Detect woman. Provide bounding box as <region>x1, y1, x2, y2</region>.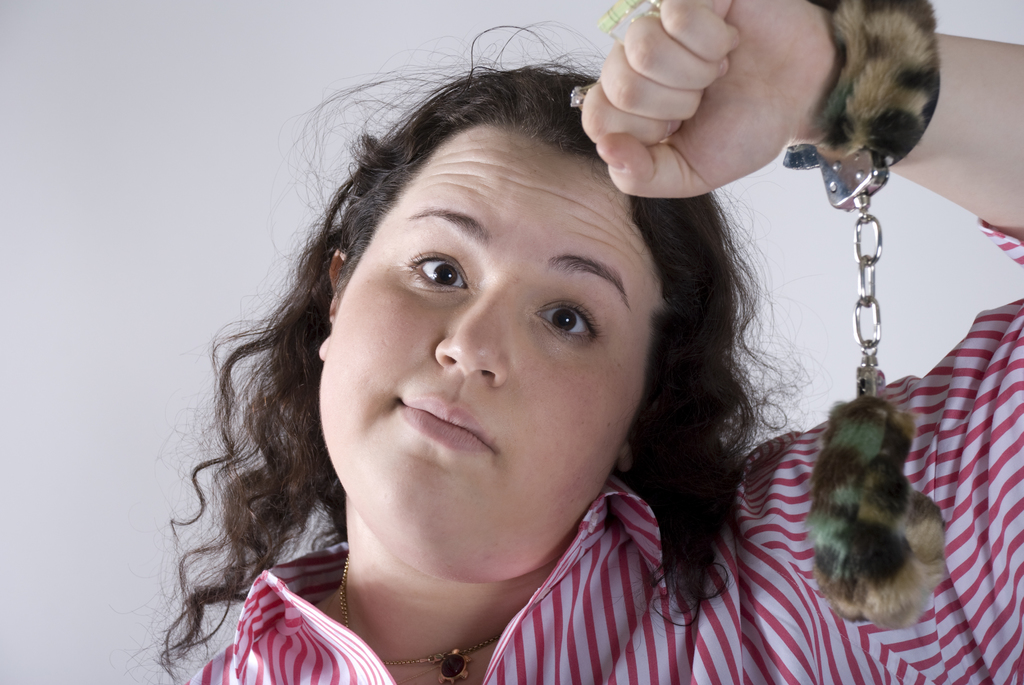
<region>123, 0, 1023, 684</region>.
